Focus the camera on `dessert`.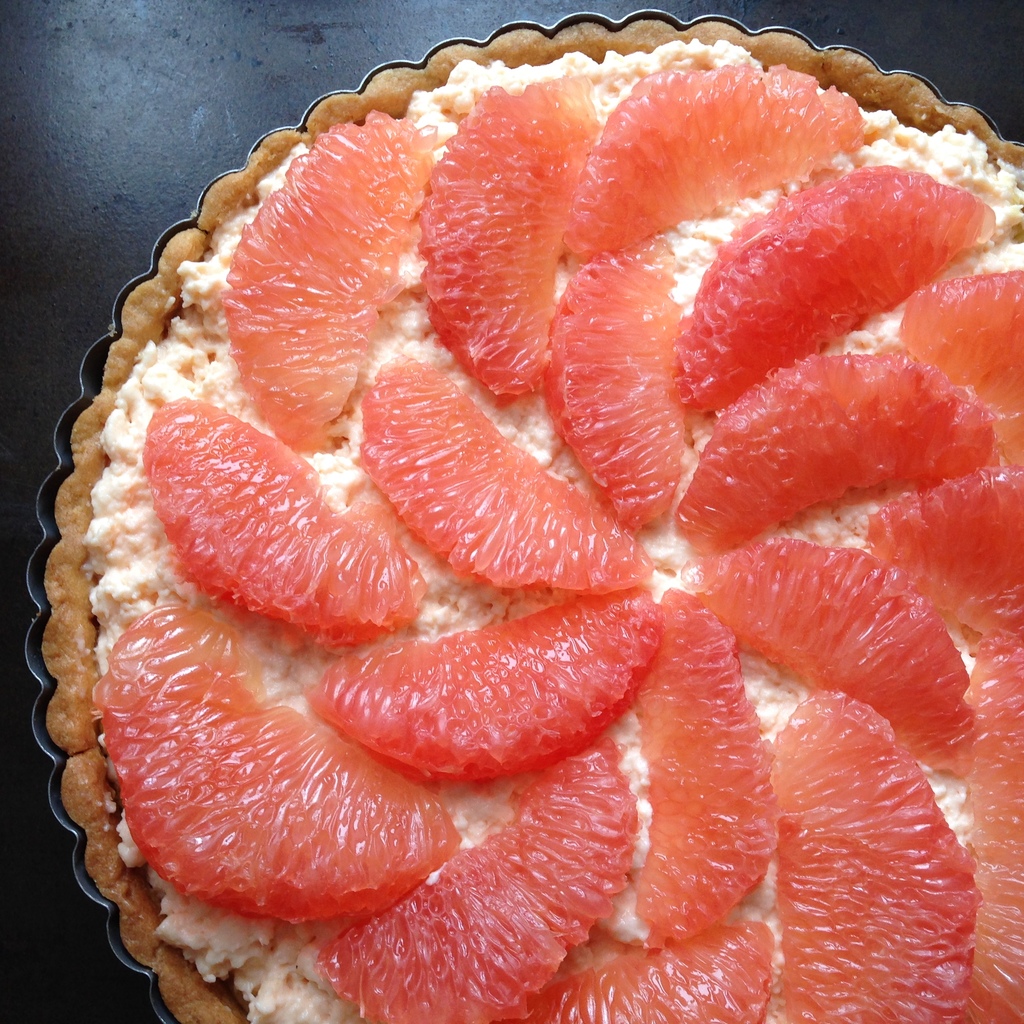
Focus region: (left=33, top=0, right=1011, bottom=996).
